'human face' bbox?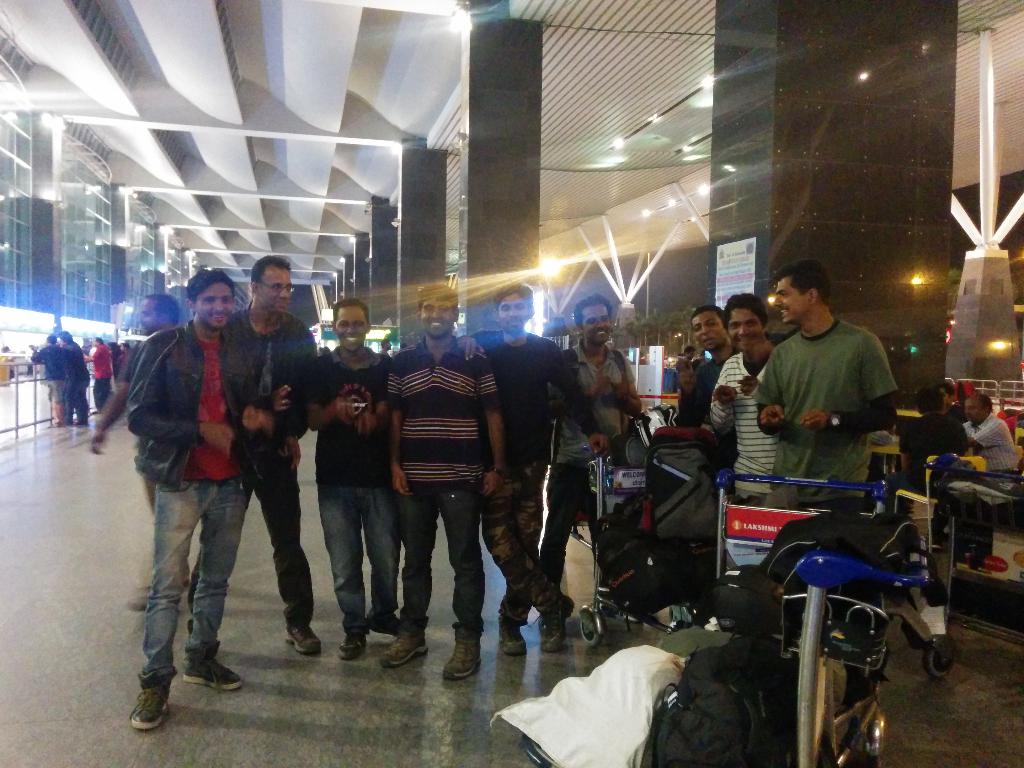
(x1=726, y1=307, x2=765, y2=349)
